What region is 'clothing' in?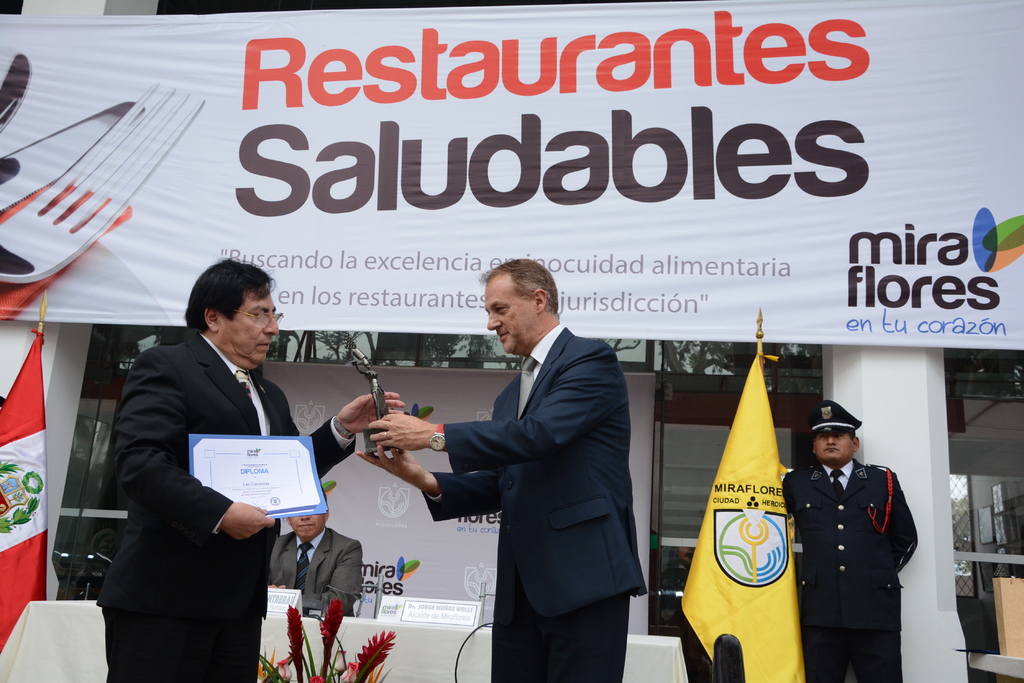
[x1=268, y1=522, x2=360, y2=618].
